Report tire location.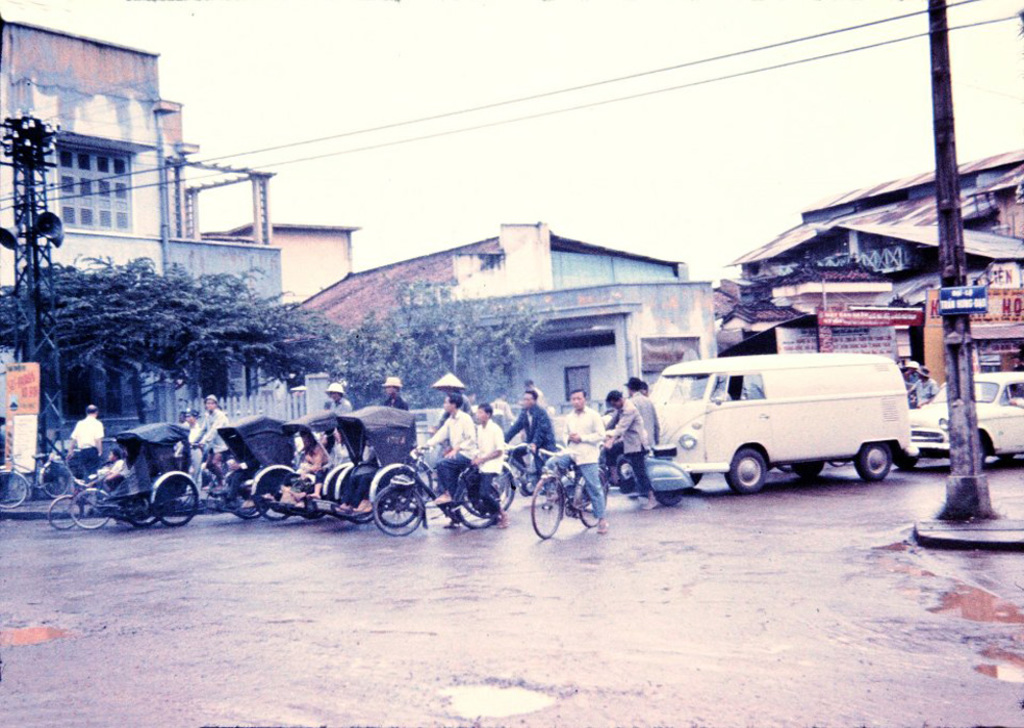
Report: box=[151, 468, 199, 526].
